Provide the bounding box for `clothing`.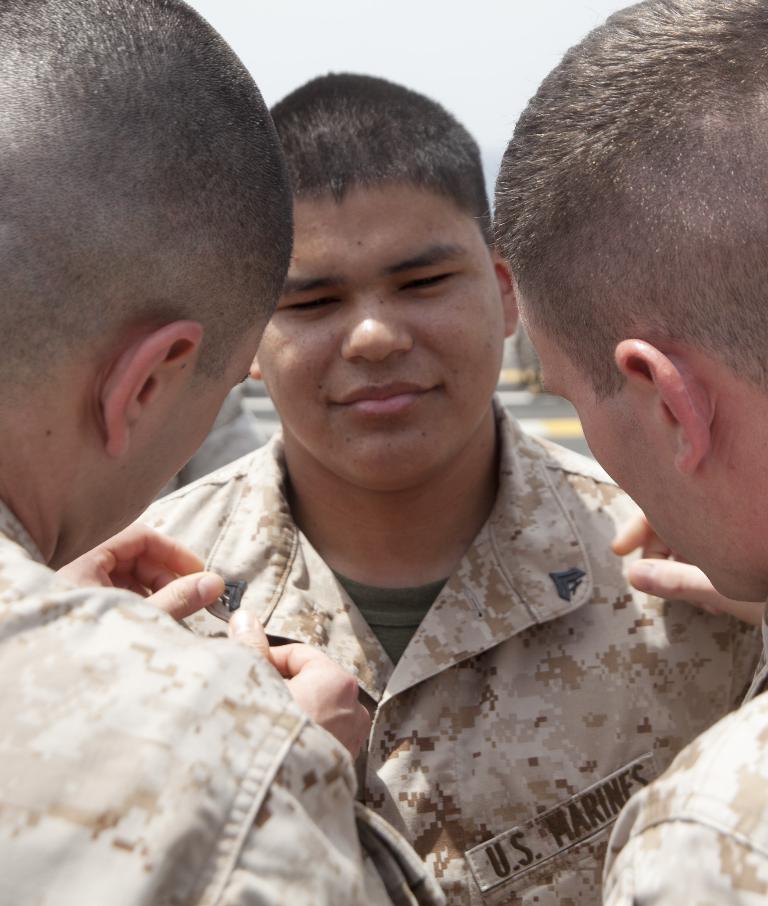
(left=0, top=408, right=387, bottom=905).
